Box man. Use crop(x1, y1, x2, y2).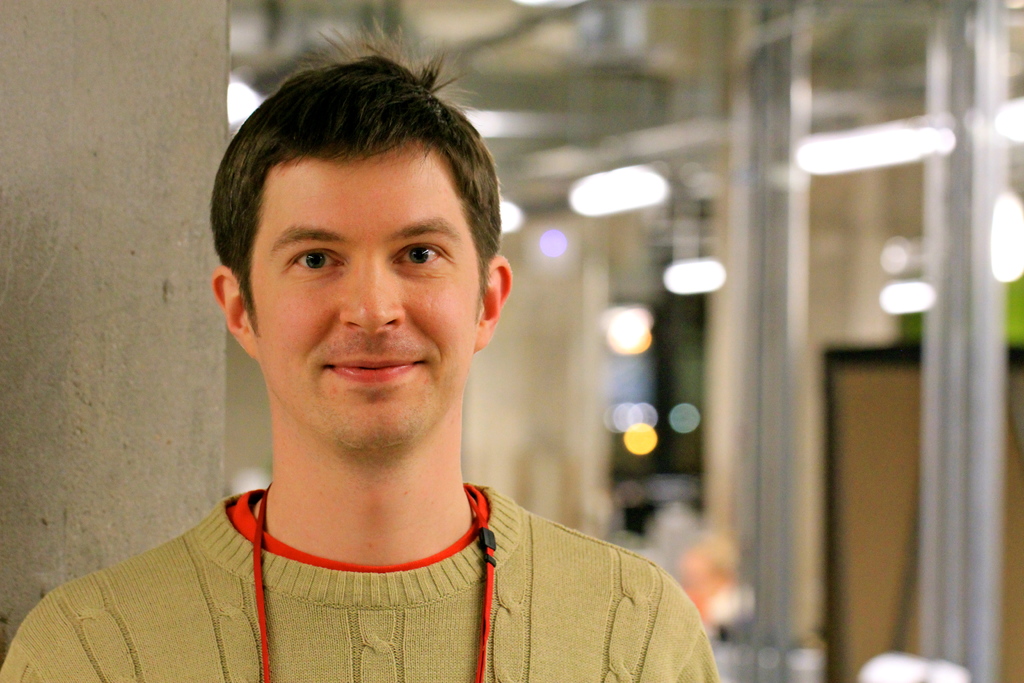
crop(0, 20, 719, 682).
